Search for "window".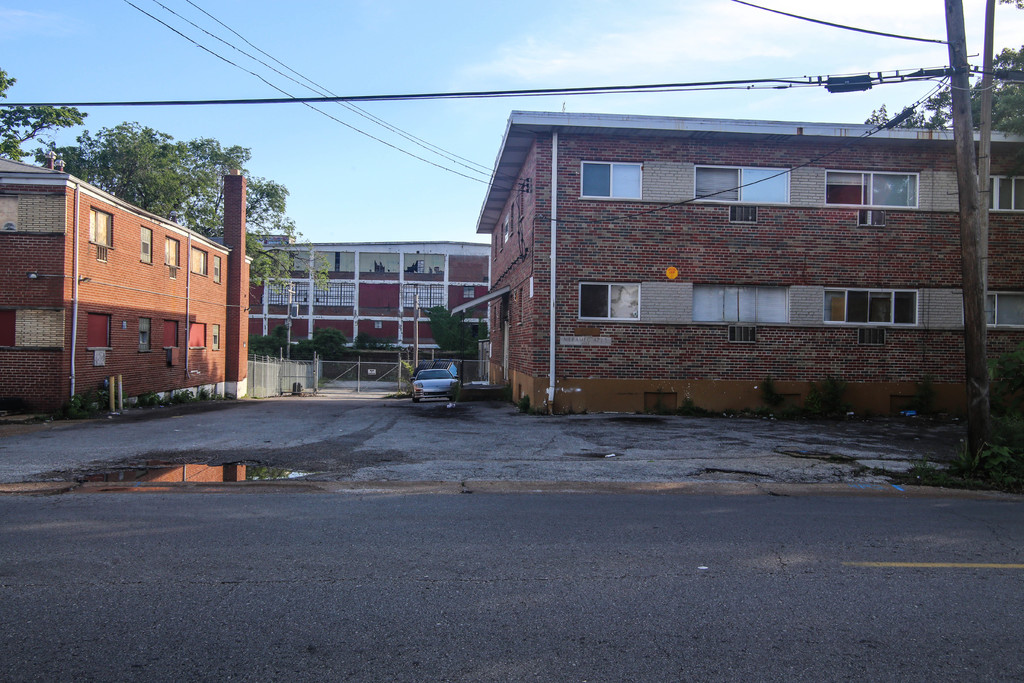
Found at (left=988, top=286, right=1023, bottom=331).
